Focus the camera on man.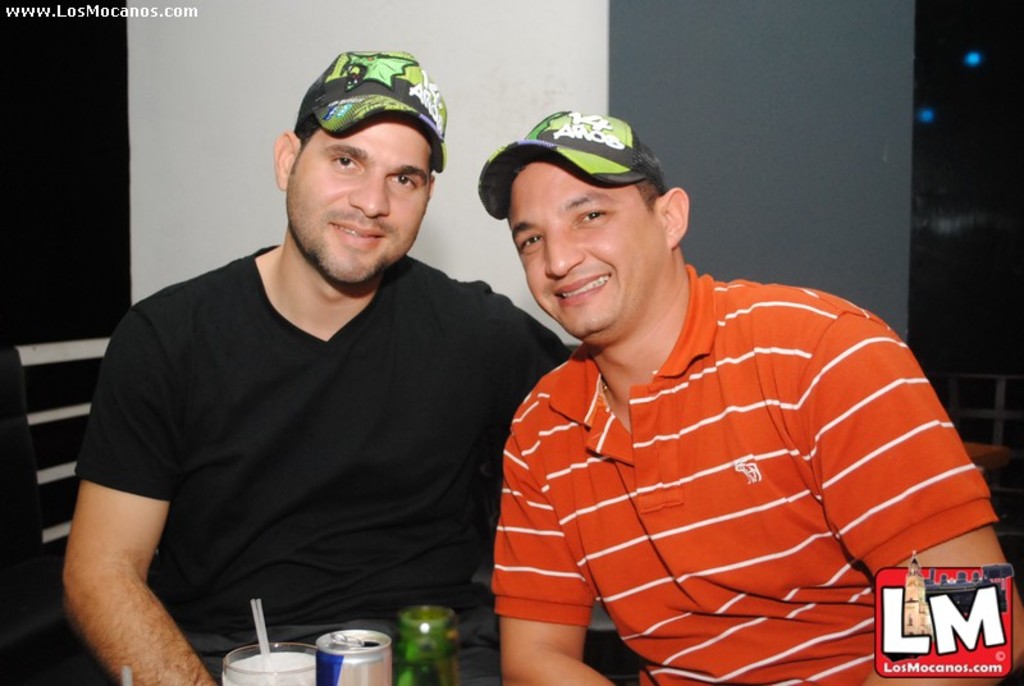
Focus region: 56/51/567/685.
